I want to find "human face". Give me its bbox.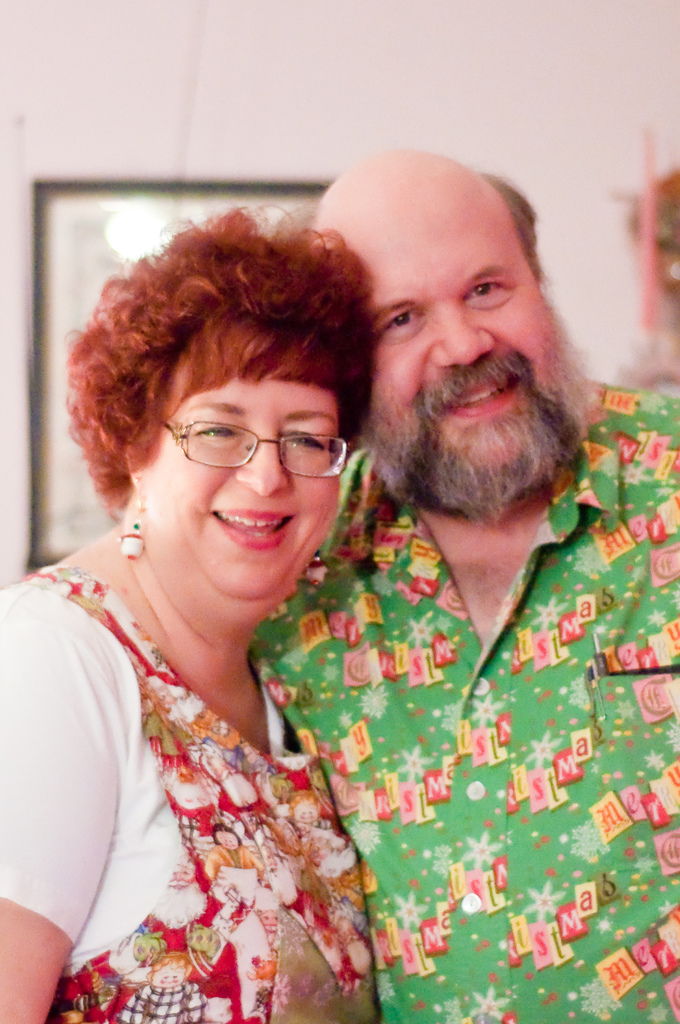
{"x1": 365, "y1": 195, "x2": 530, "y2": 447}.
